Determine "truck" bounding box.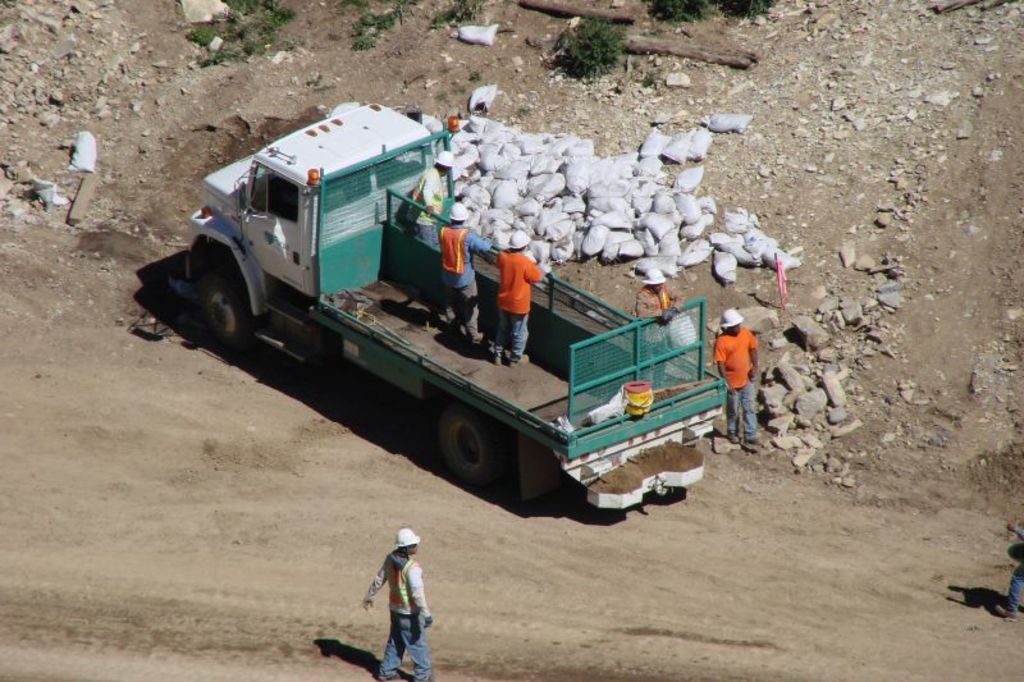
Determined: BBox(164, 120, 666, 454).
